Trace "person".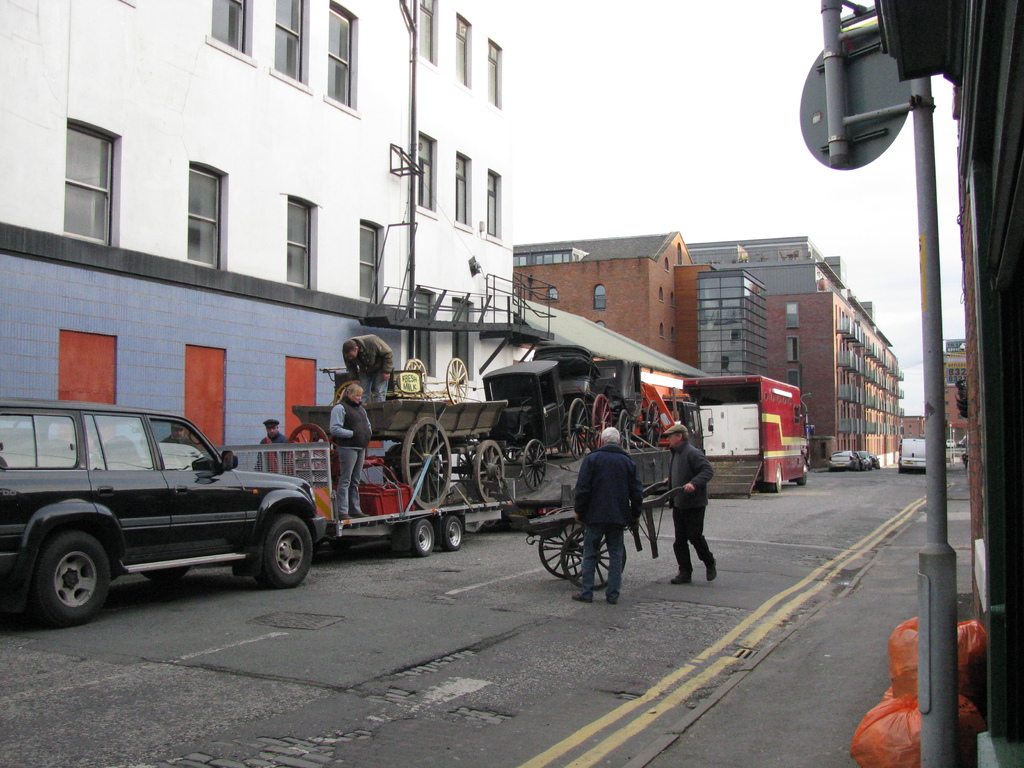
Traced to <region>573, 410, 646, 612</region>.
